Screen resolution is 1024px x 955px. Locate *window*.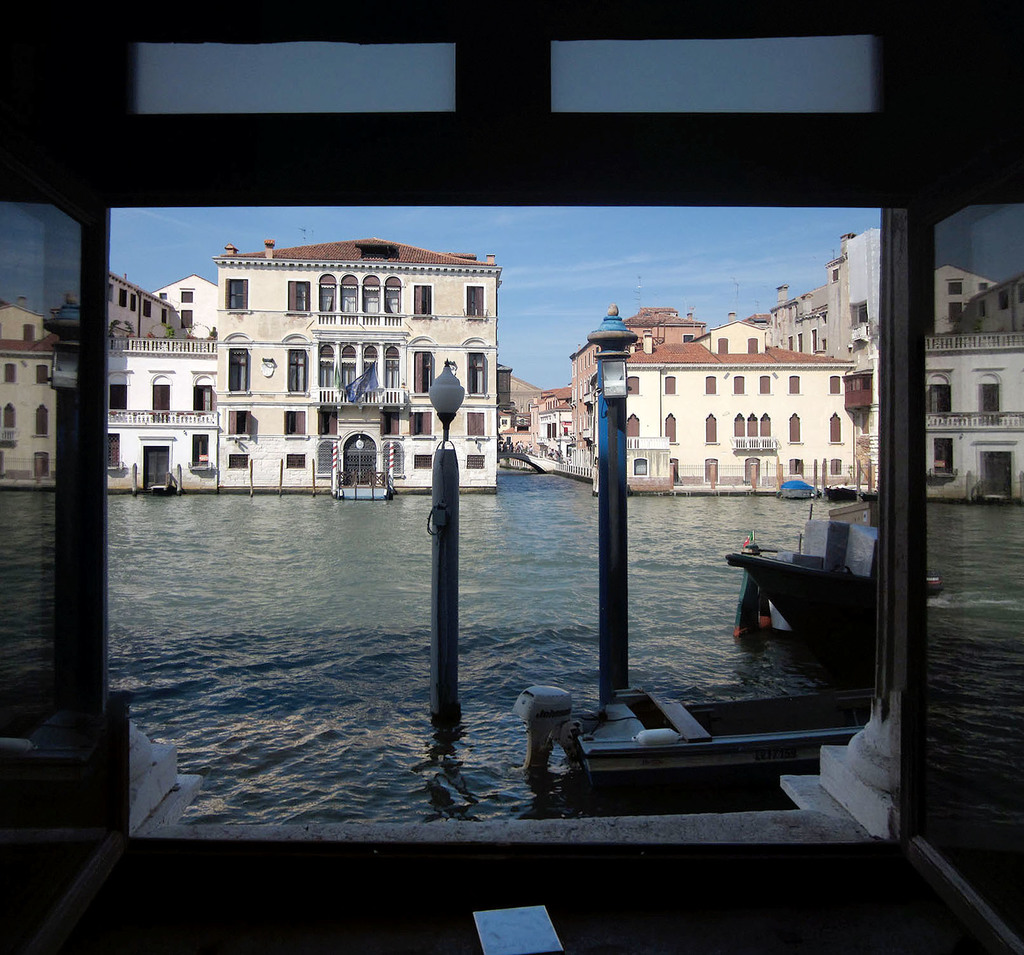
locate(362, 287, 380, 312).
